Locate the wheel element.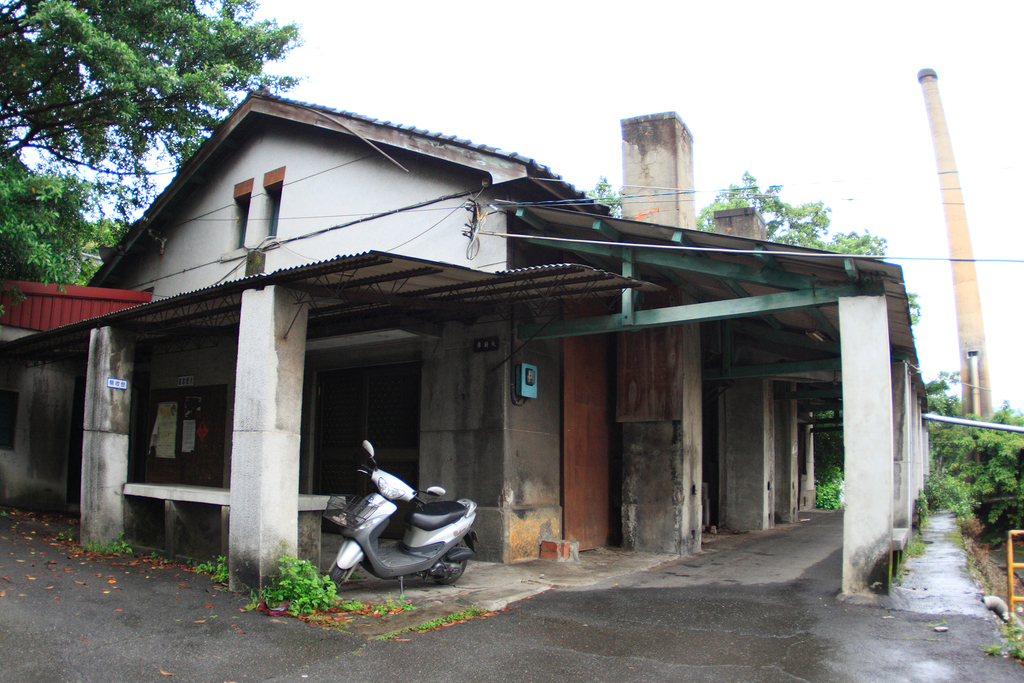
Element bbox: 327 564 355 606.
